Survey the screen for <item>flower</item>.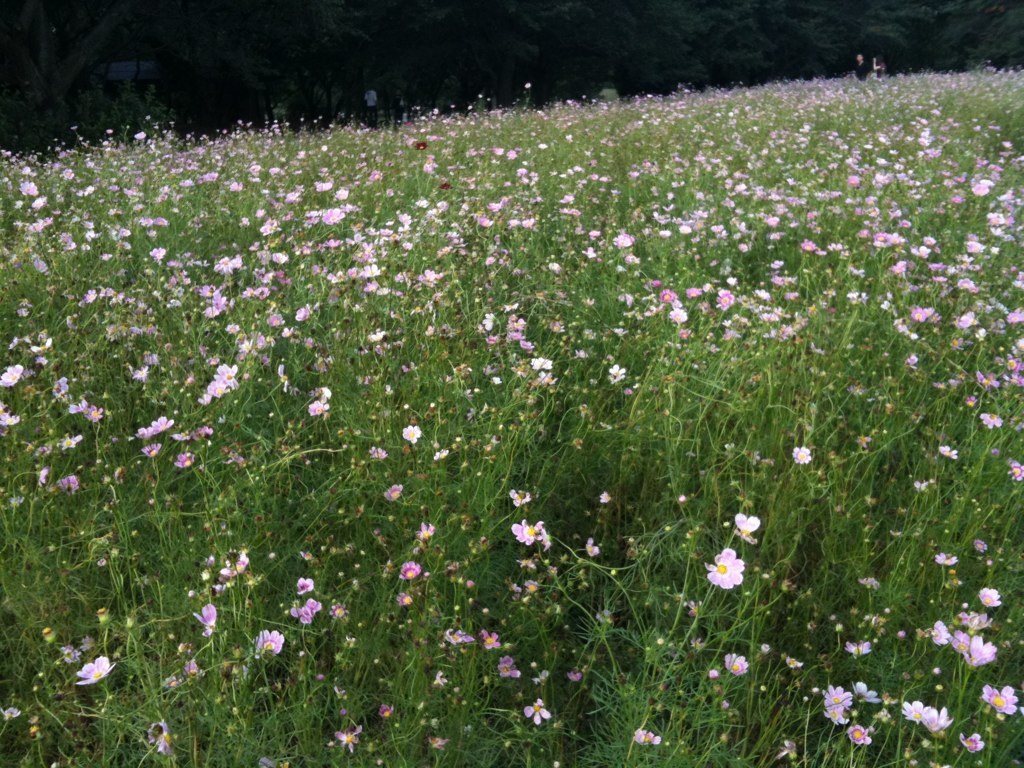
Survey found: 827:687:850:703.
